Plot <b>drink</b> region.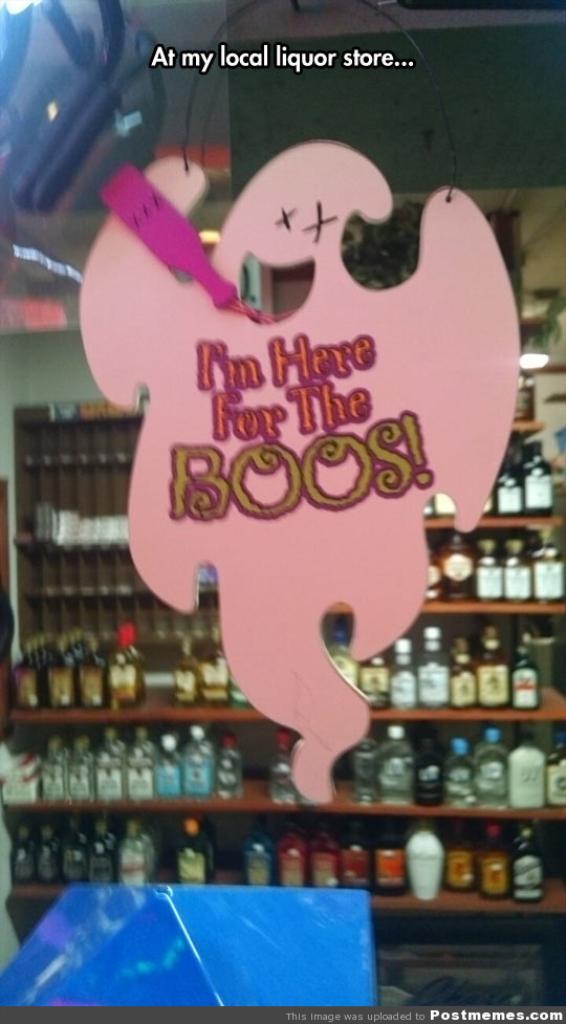
Plotted at 50, 641, 73, 711.
